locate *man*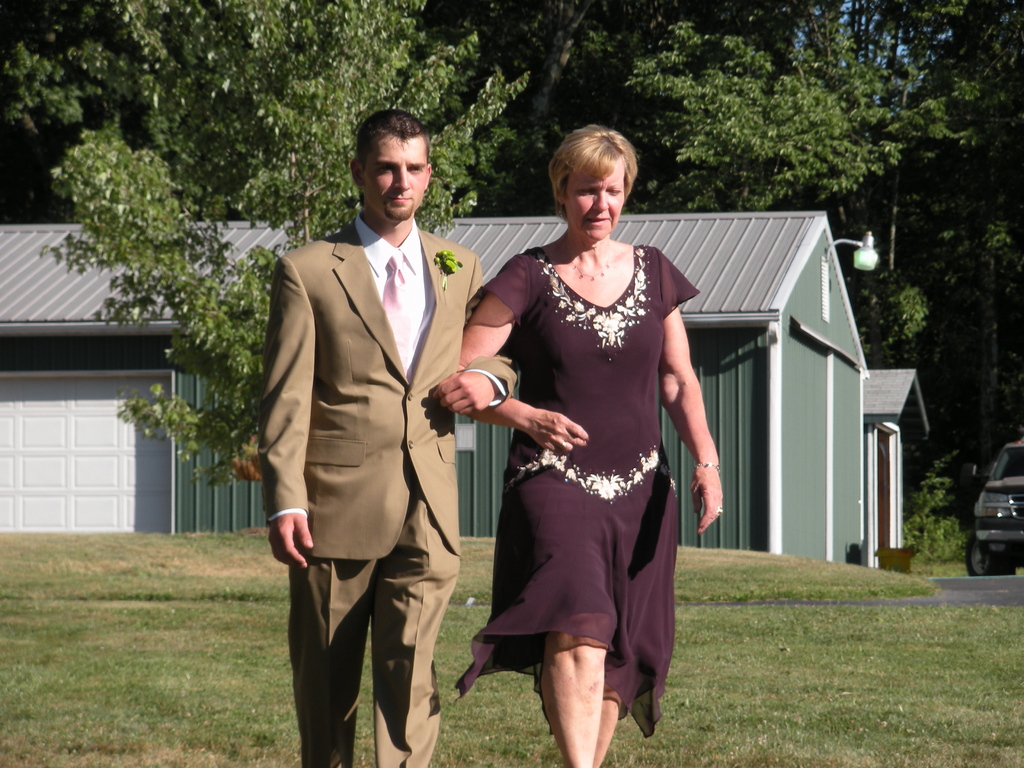
x1=254, y1=108, x2=518, y2=767
